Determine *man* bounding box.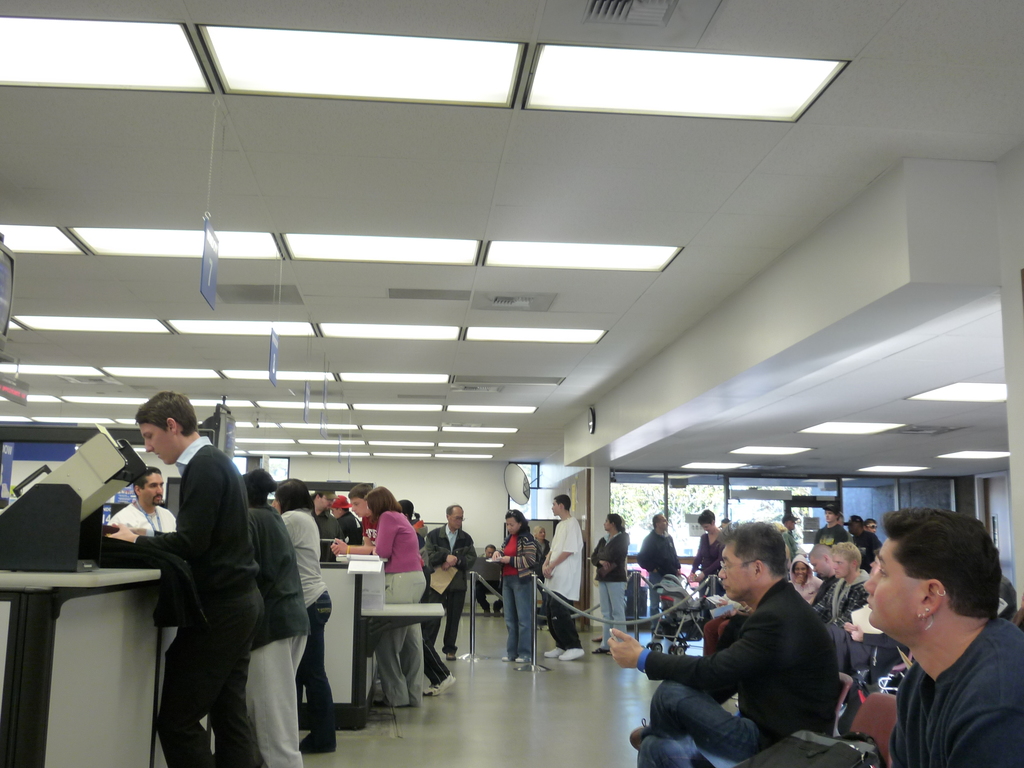
Determined: 103, 468, 177, 536.
